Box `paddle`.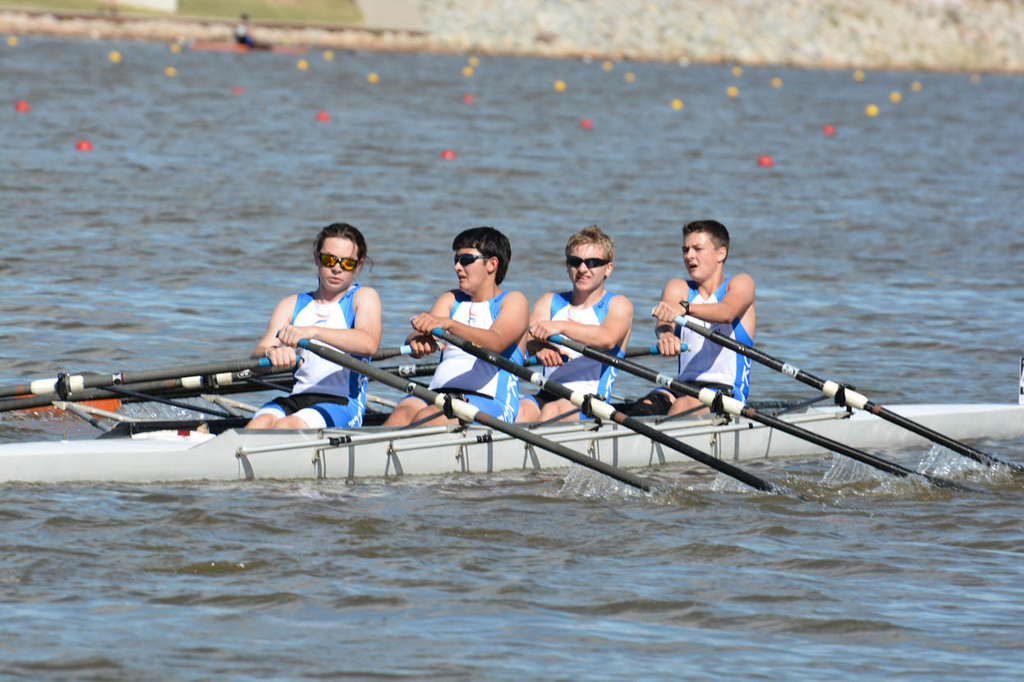
<bbox>653, 307, 1023, 481</bbox>.
